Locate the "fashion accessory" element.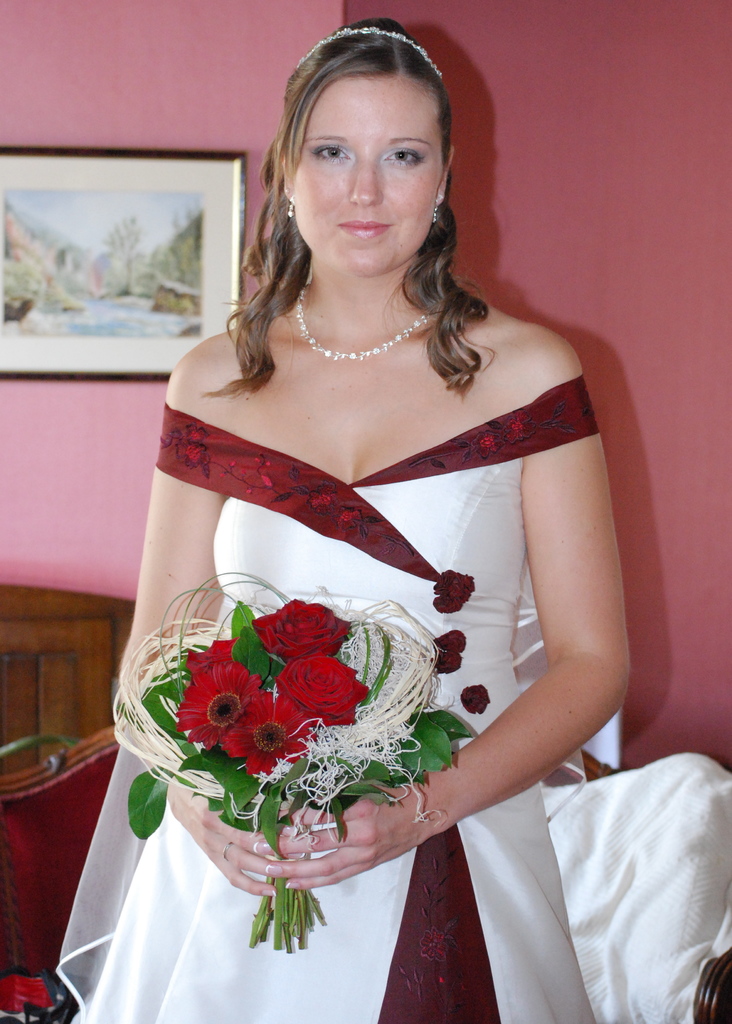
Element bbox: select_region(285, 196, 293, 218).
